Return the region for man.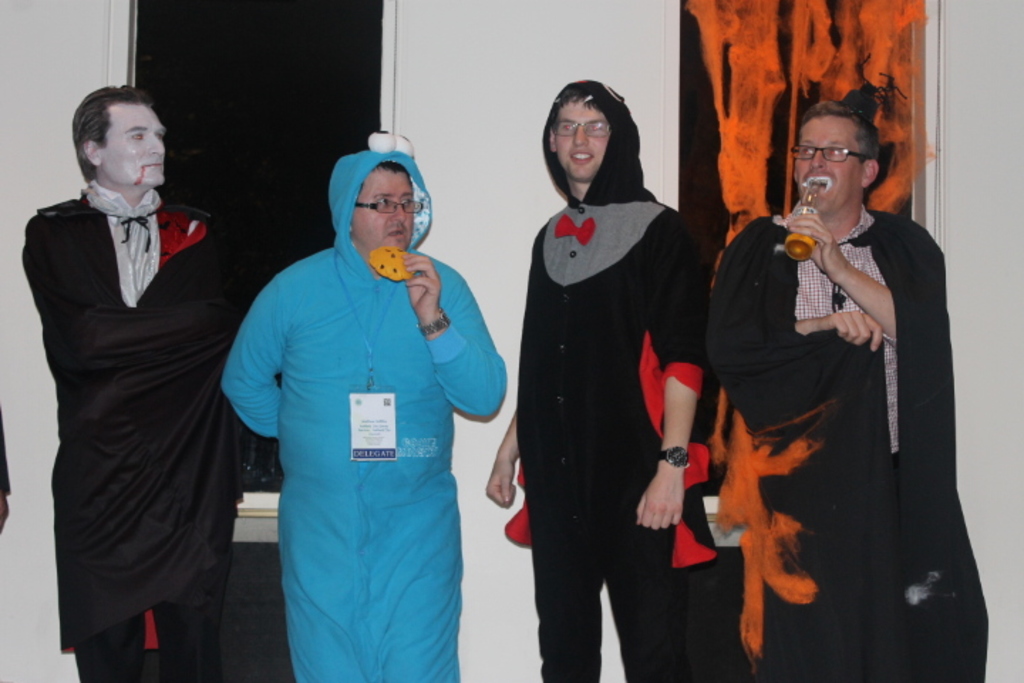
x1=486 y1=64 x2=711 y2=682.
